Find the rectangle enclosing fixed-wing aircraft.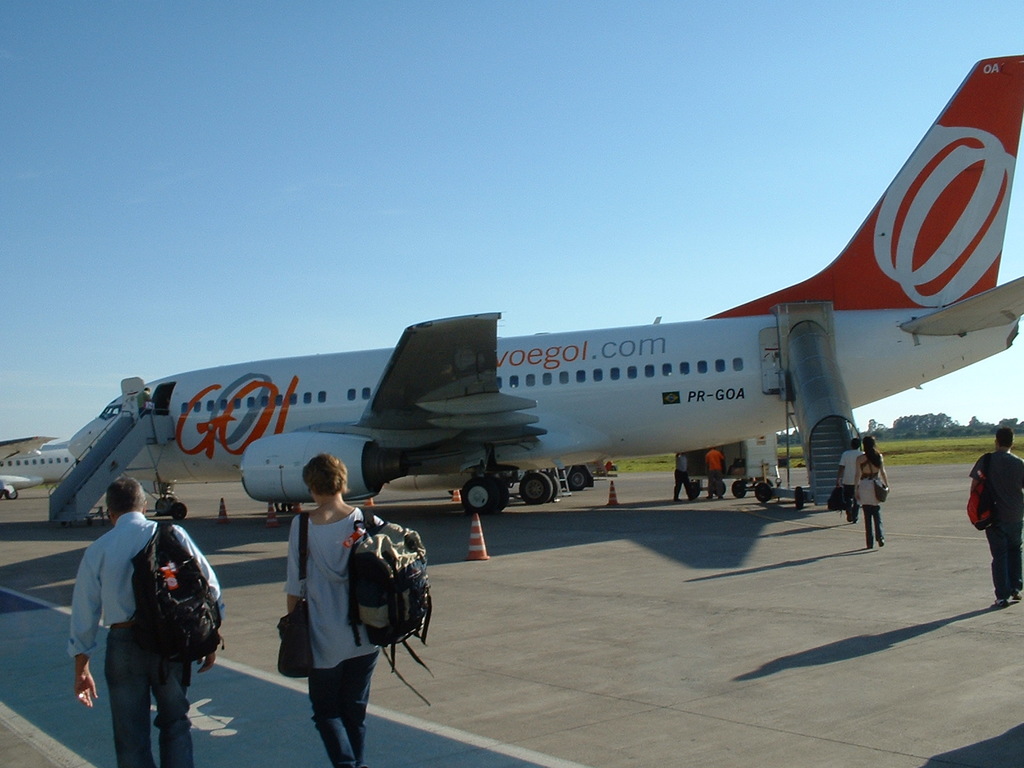
box=[67, 49, 1023, 513].
